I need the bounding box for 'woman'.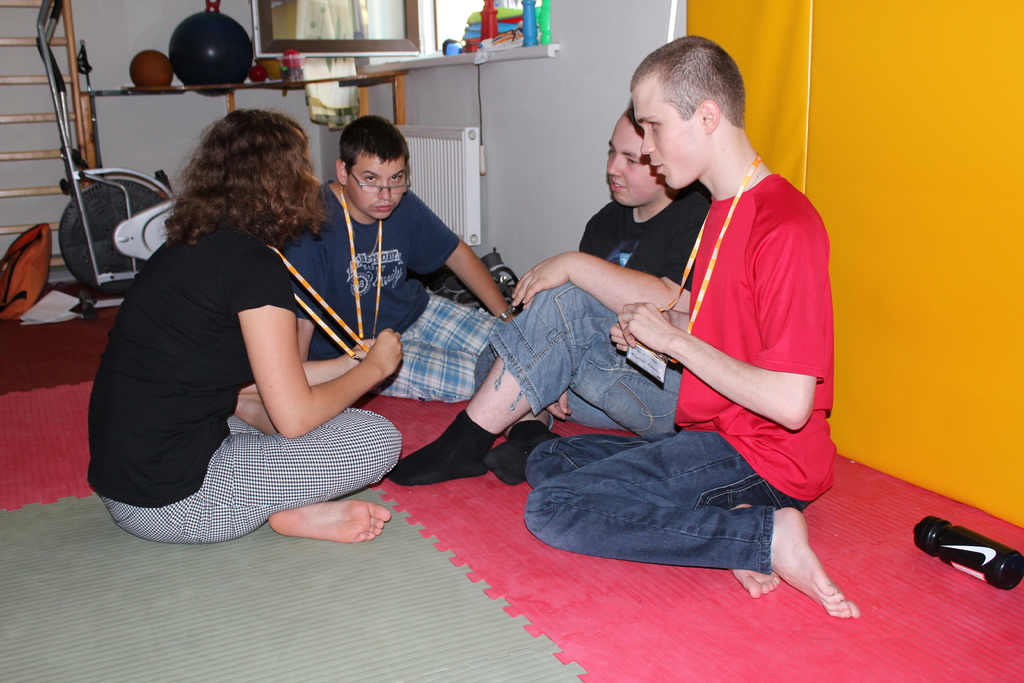
Here it is: 97,97,392,580.
